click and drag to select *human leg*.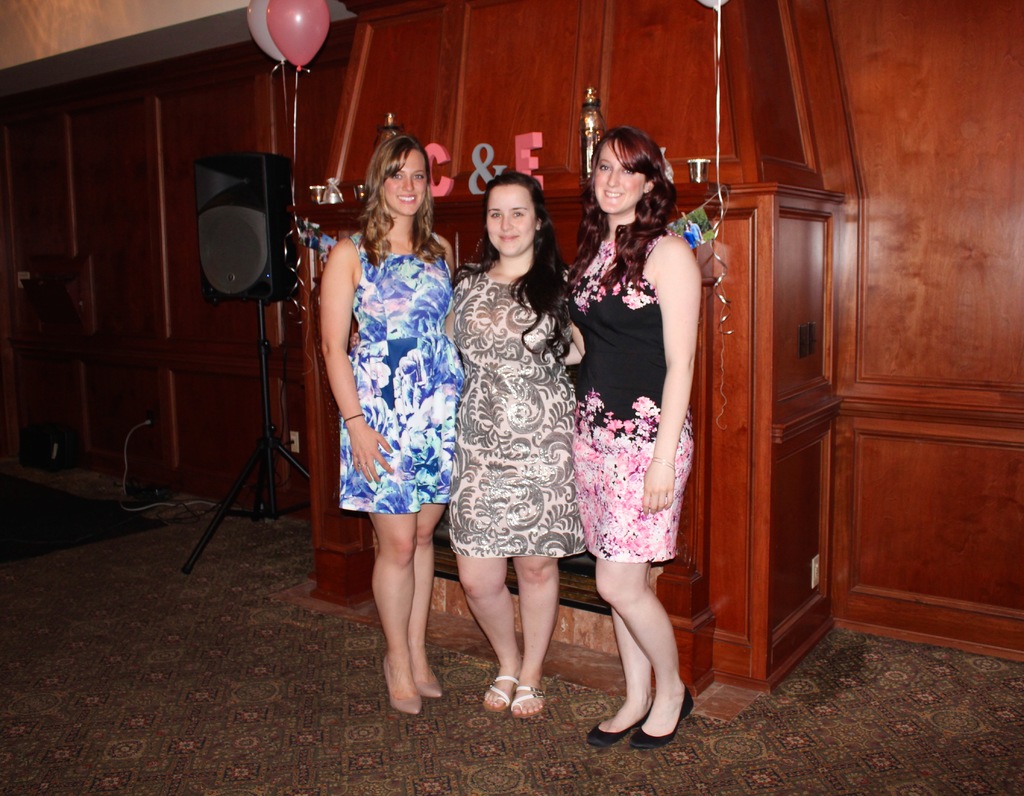
Selection: bbox(513, 548, 557, 721).
